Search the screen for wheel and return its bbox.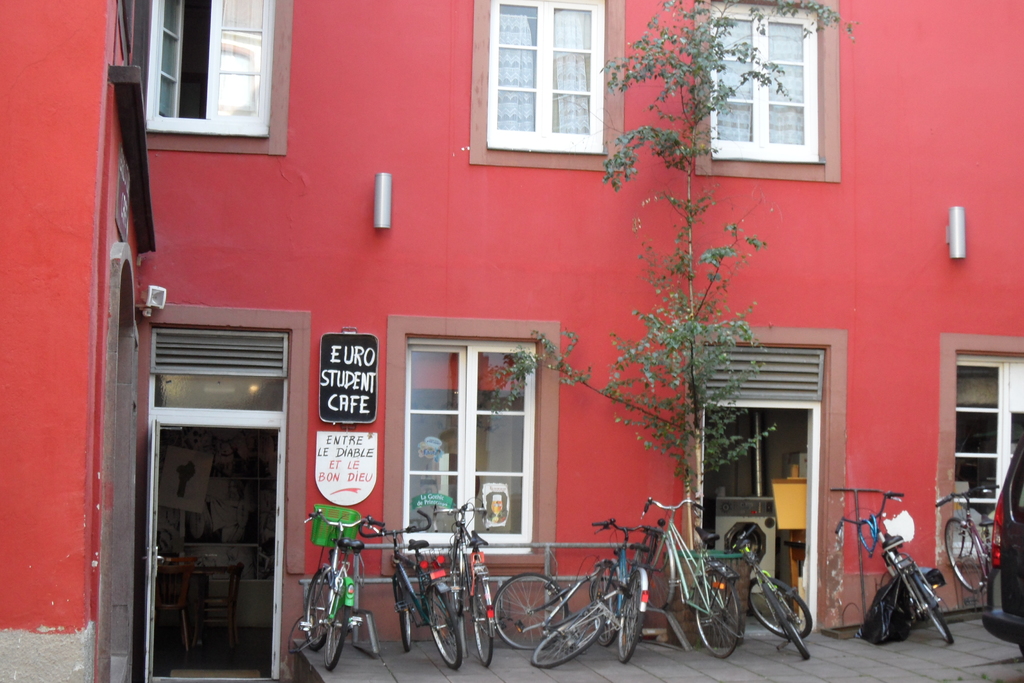
Found: (747,577,814,638).
